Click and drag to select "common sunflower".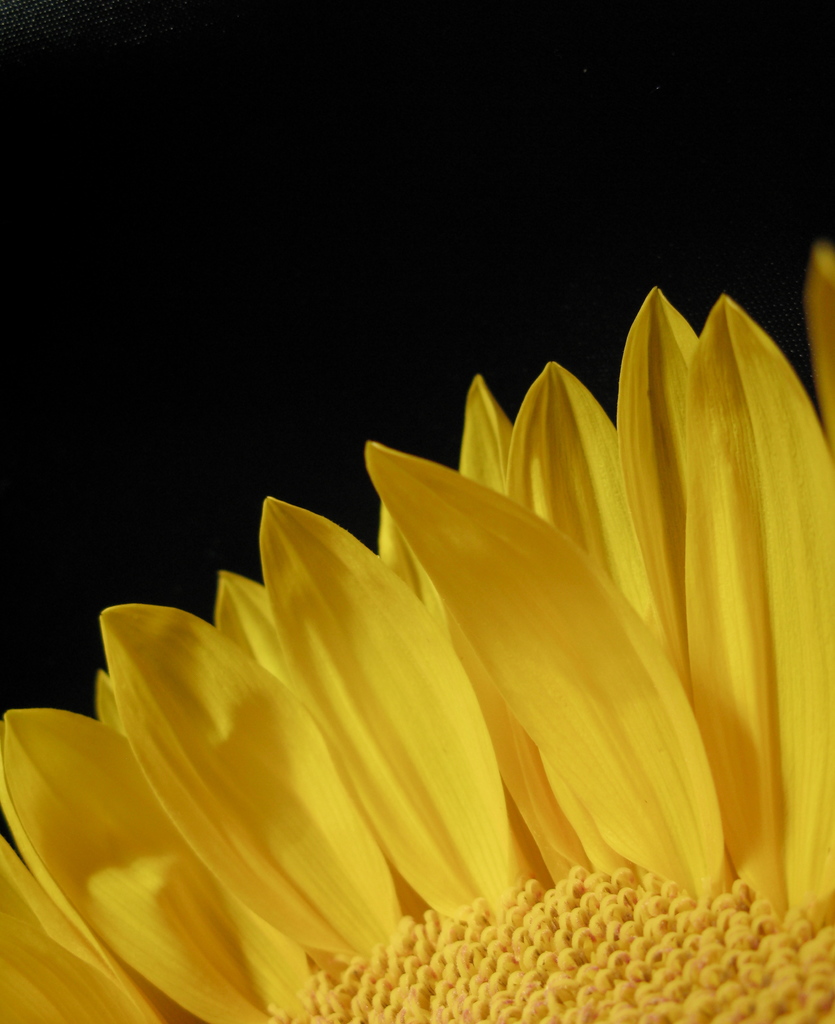
Selection: select_region(0, 237, 834, 1023).
